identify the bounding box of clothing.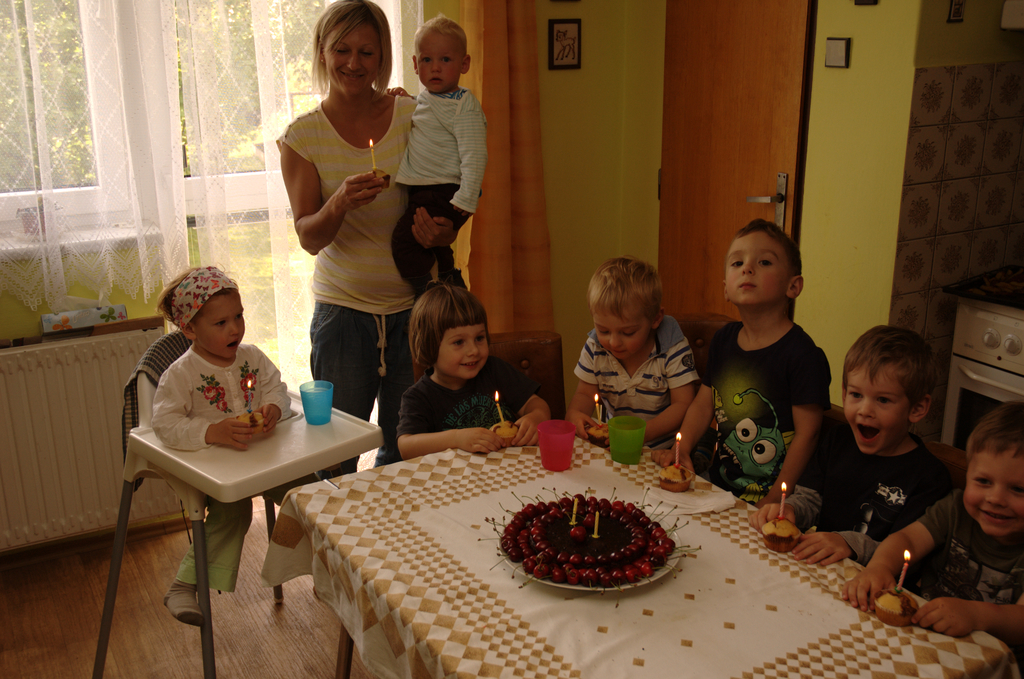
[769,409,949,569].
